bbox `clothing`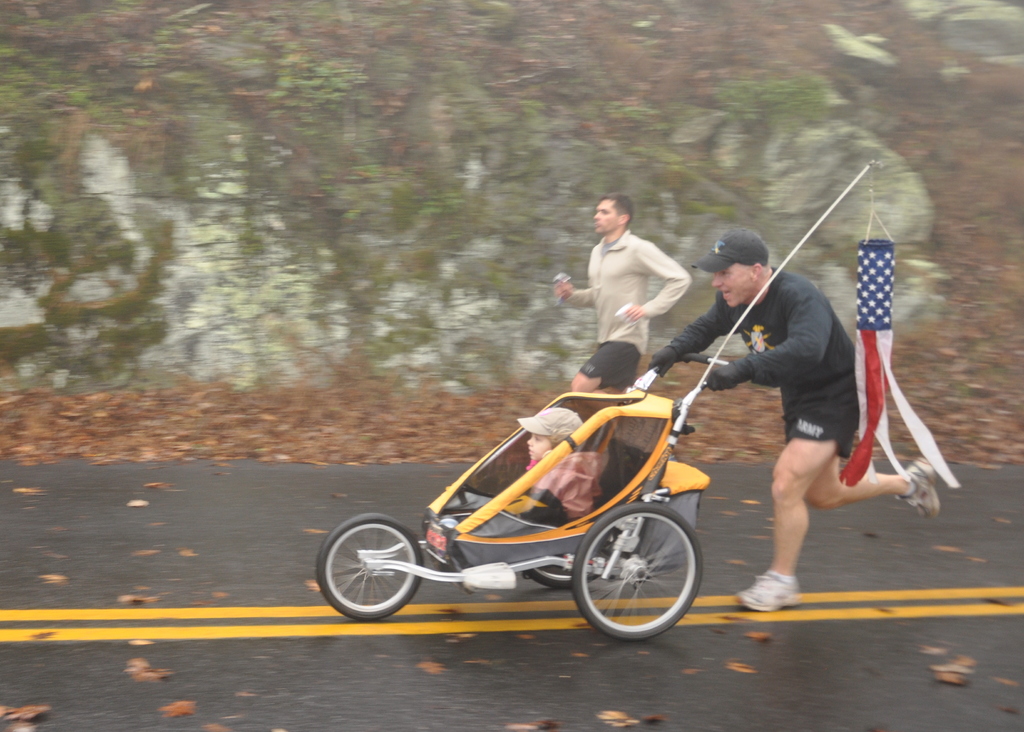
585/214/694/352
